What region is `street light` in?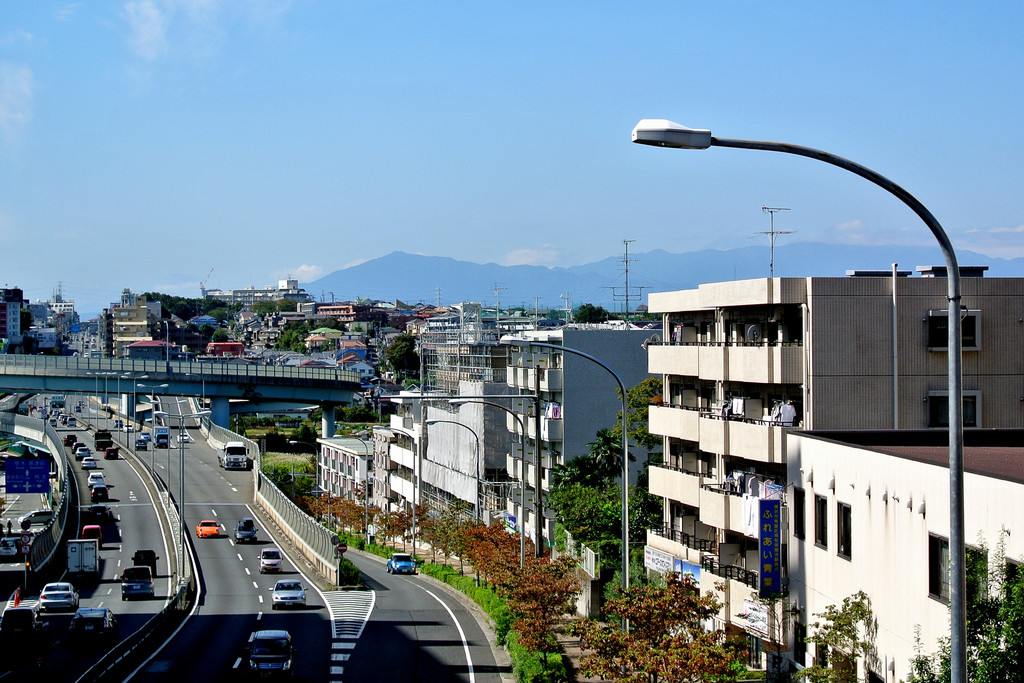
(121, 375, 151, 450).
